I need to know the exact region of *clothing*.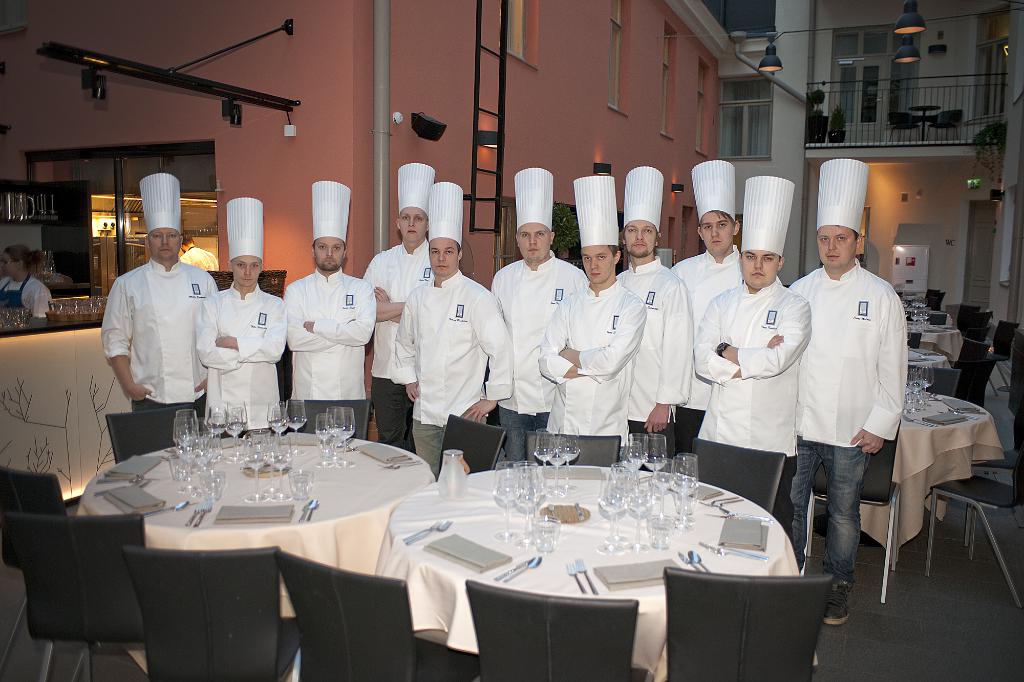
Region: rect(610, 255, 694, 464).
